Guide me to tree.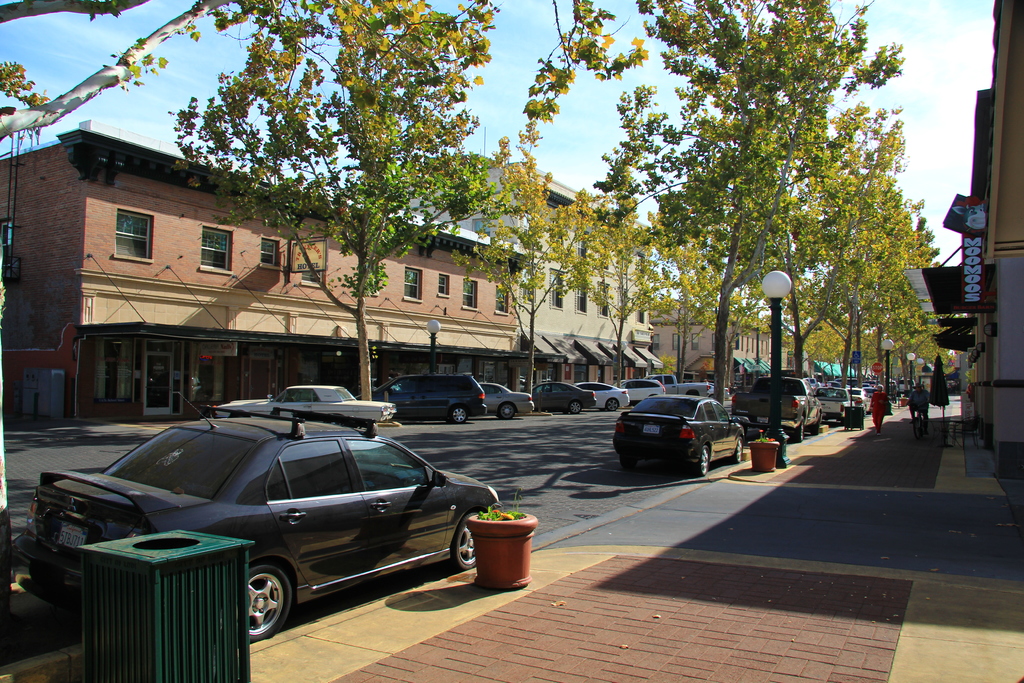
Guidance: 160,0,521,400.
